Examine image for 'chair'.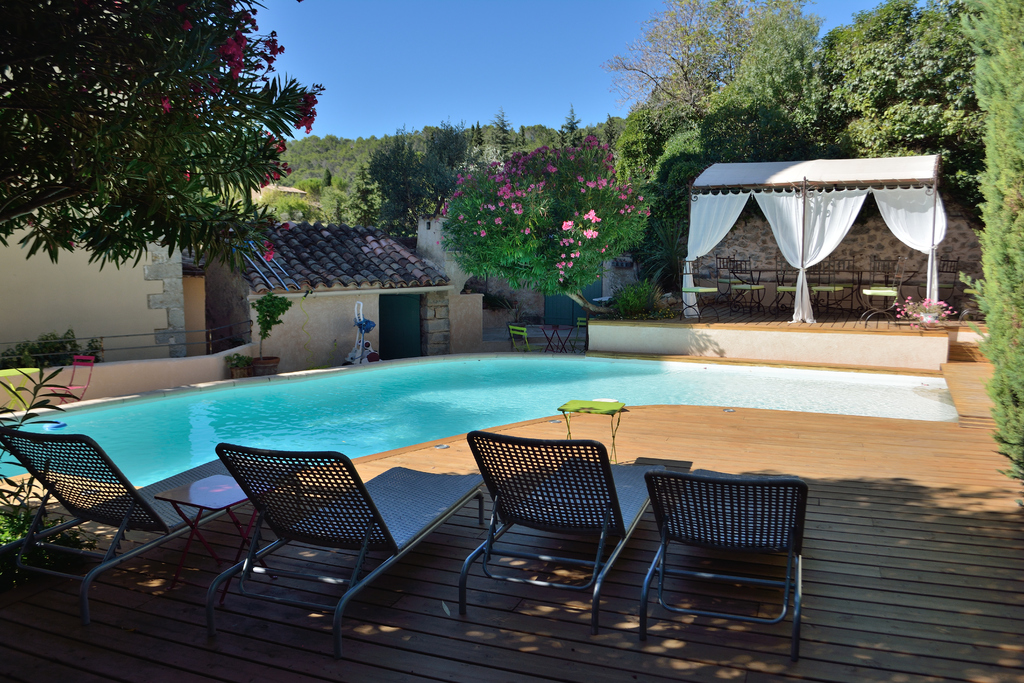
Examination result: bbox(674, 254, 721, 325).
